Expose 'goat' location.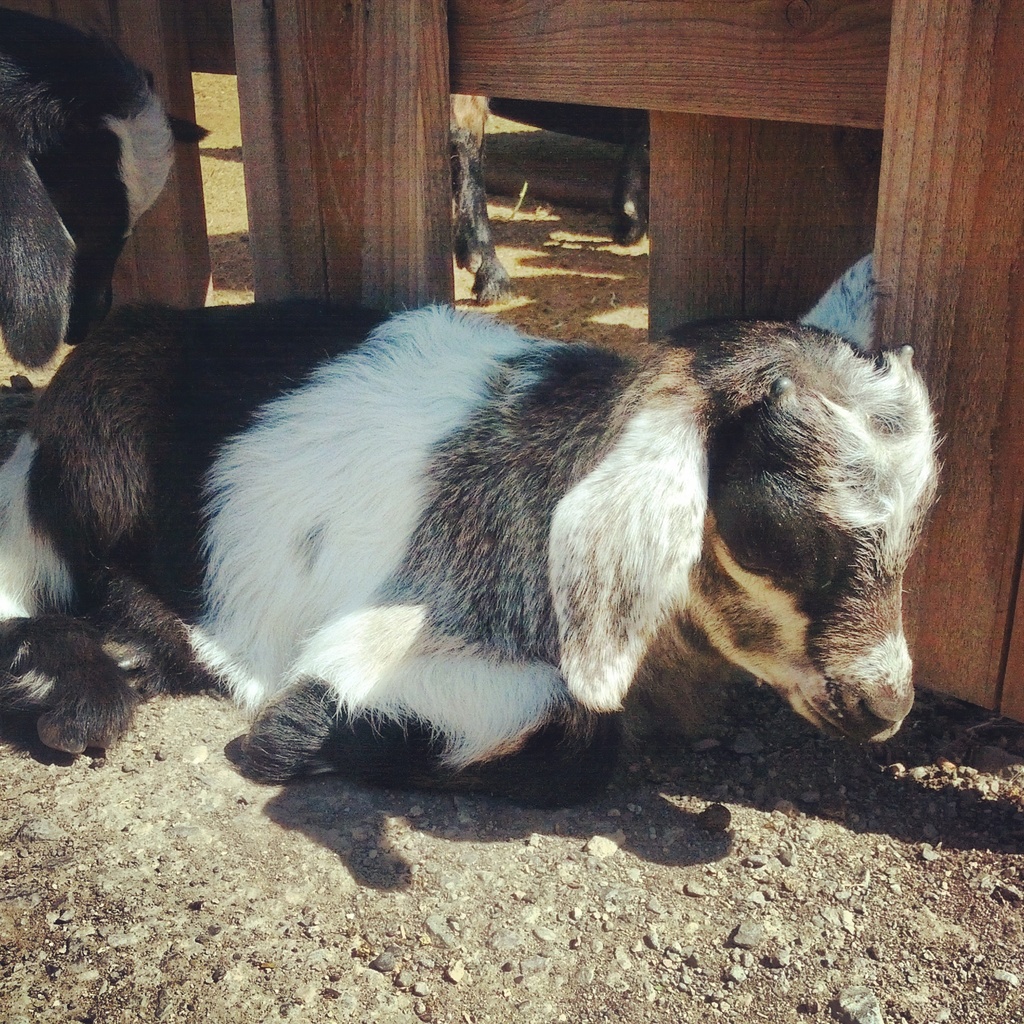
Exposed at 0:4:219:368.
